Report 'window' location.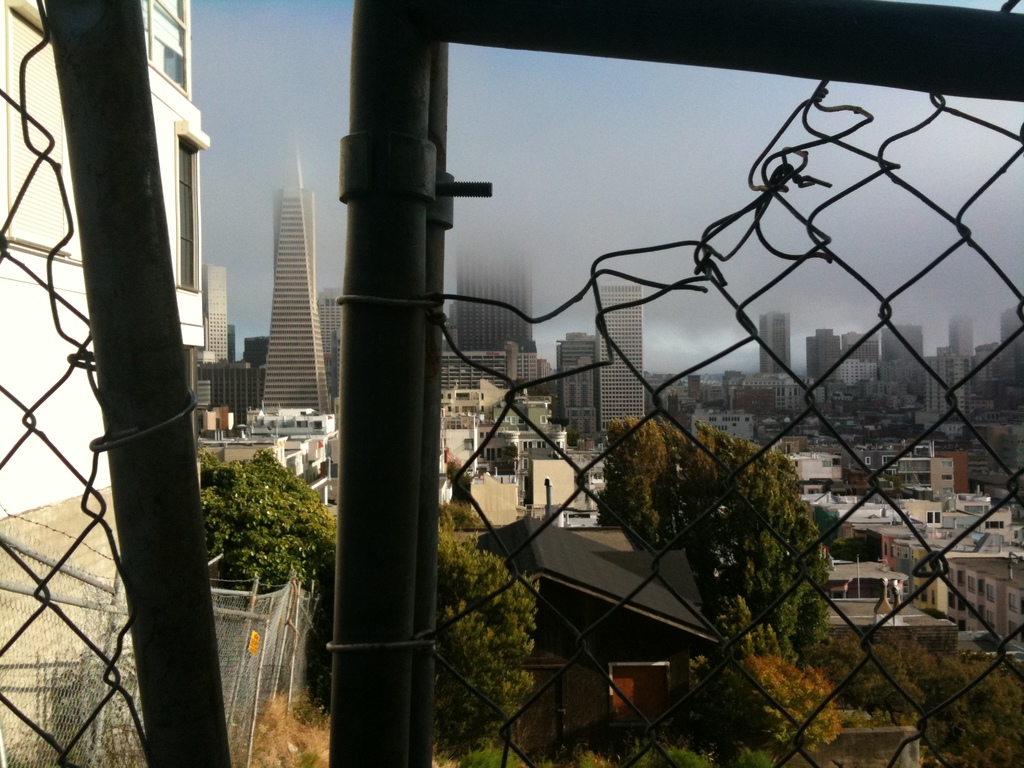
Report: 324,462,339,482.
